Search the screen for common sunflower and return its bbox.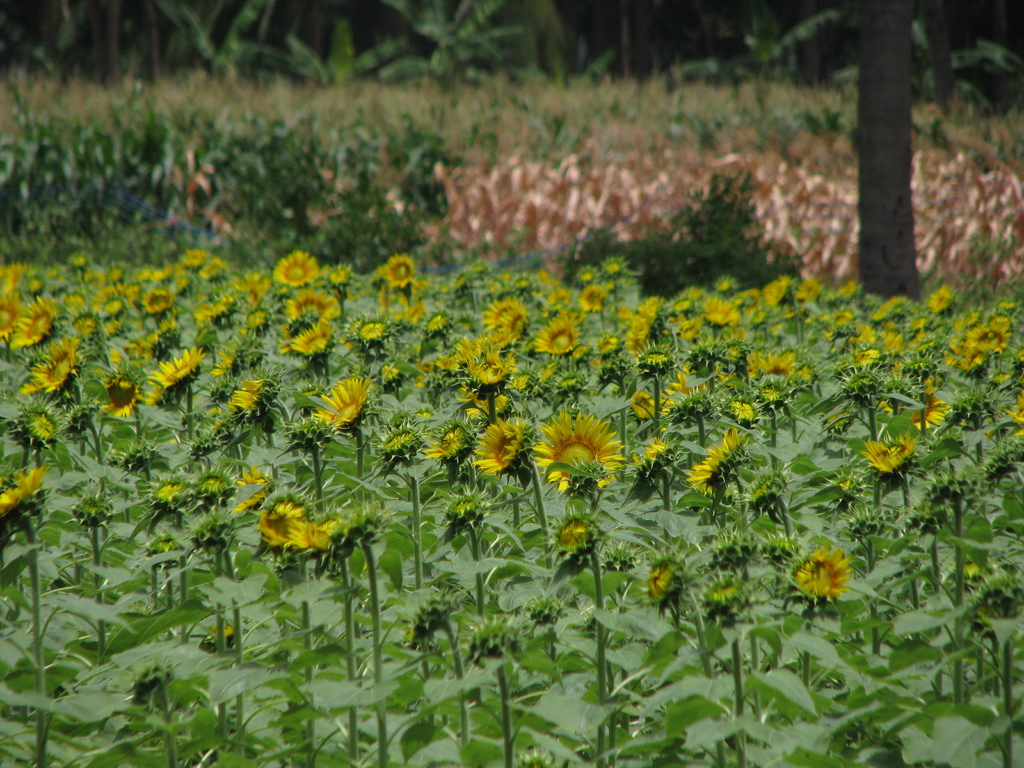
Found: (276,252,318,287).
